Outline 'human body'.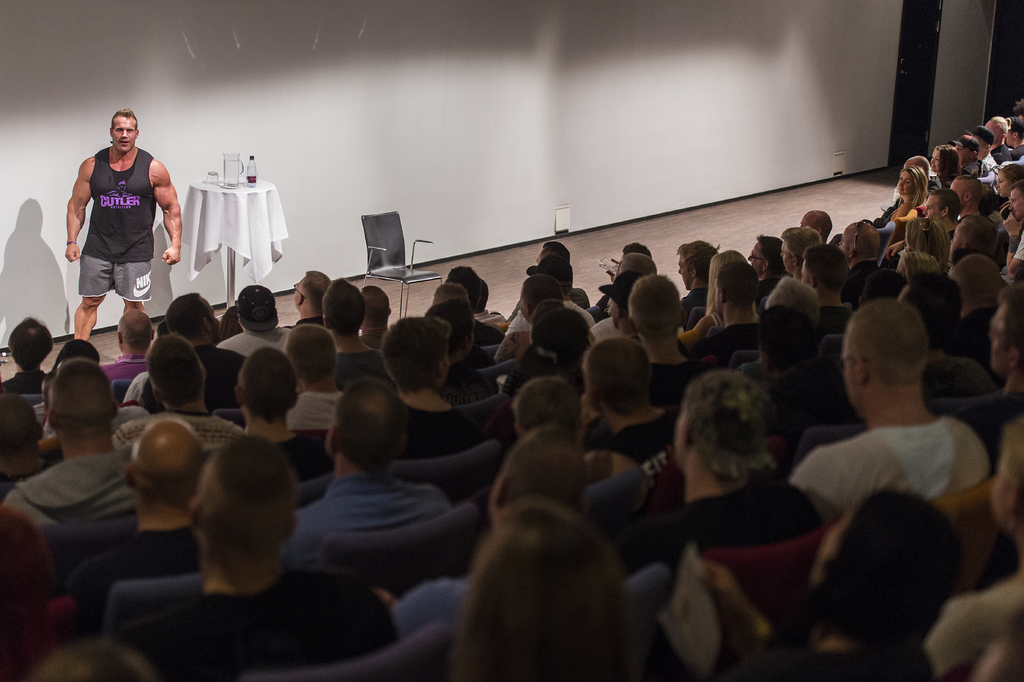
Outline: detection(273, 389, 464, 601).
